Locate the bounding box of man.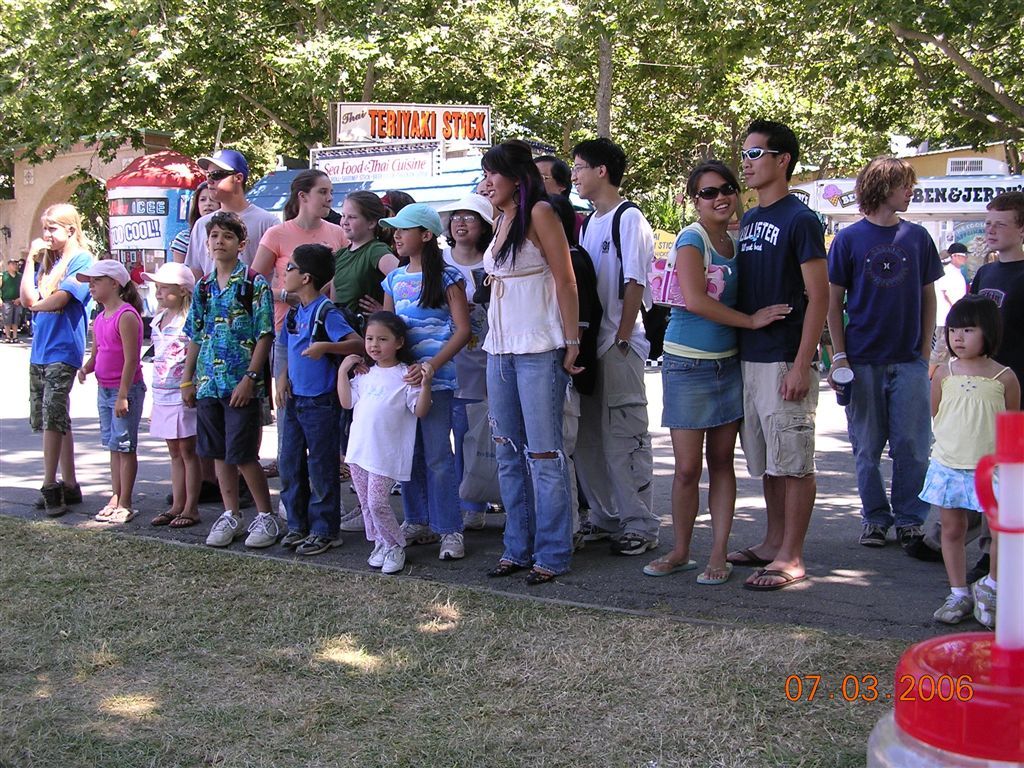
Bounding box: region(186, 147, 282, 505).
